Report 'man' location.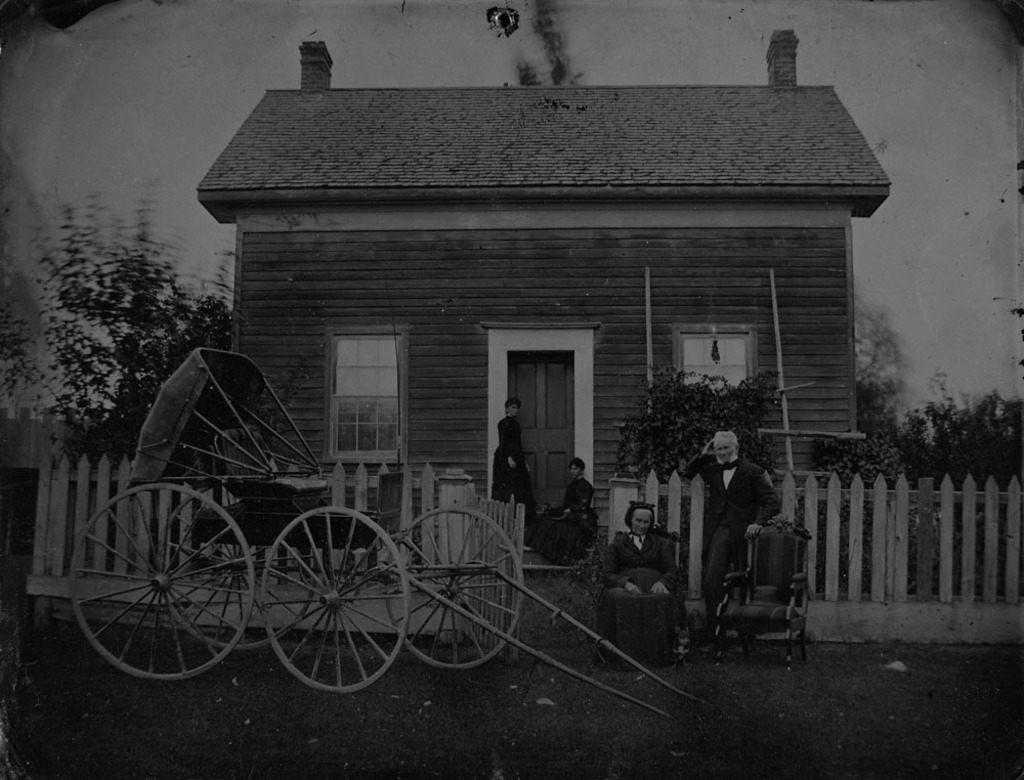
Report: 534/456/600/565.
